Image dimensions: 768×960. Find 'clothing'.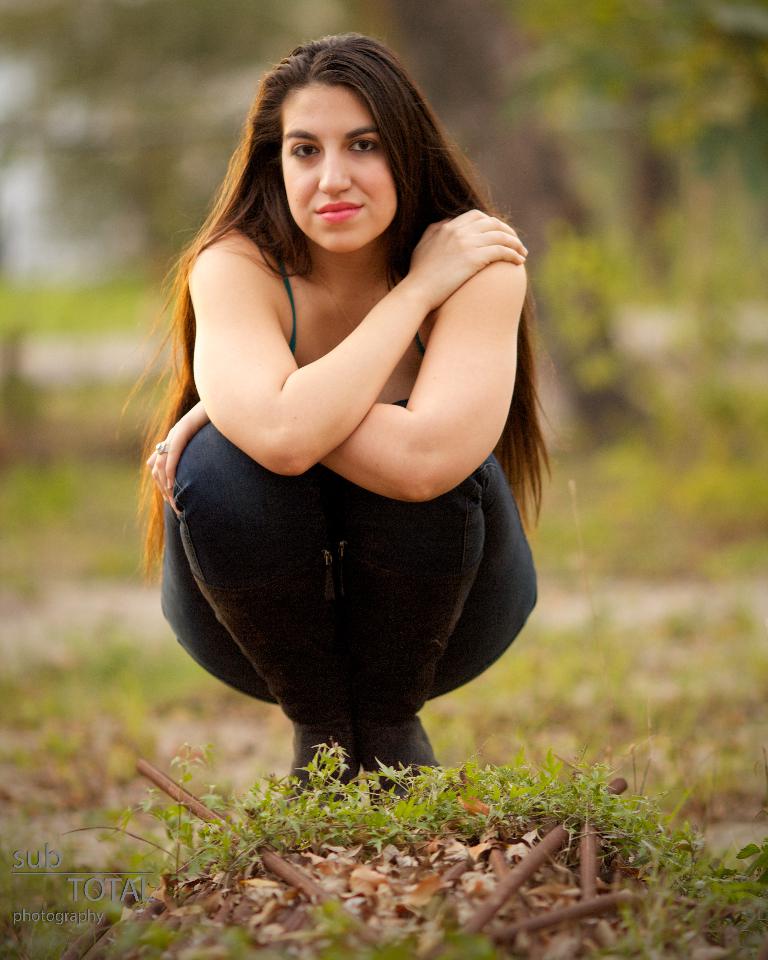
l=148, t=205, r=535, b=727.
